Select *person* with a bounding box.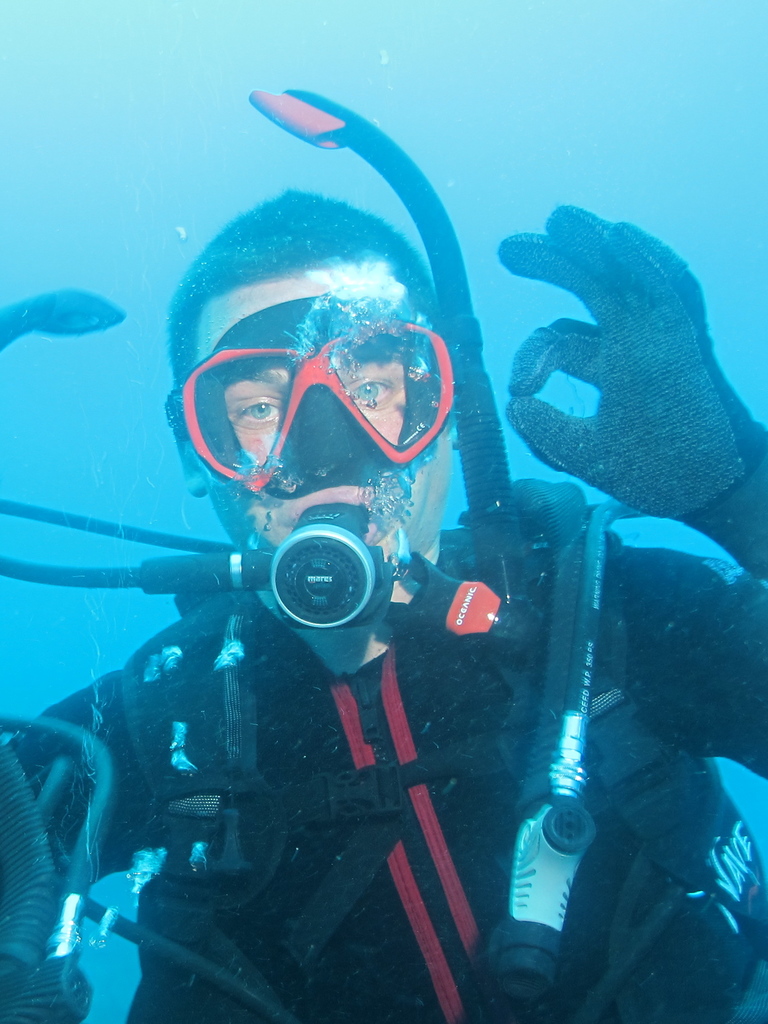
[x1=0, y1=185, x2=767, y2=1023].
